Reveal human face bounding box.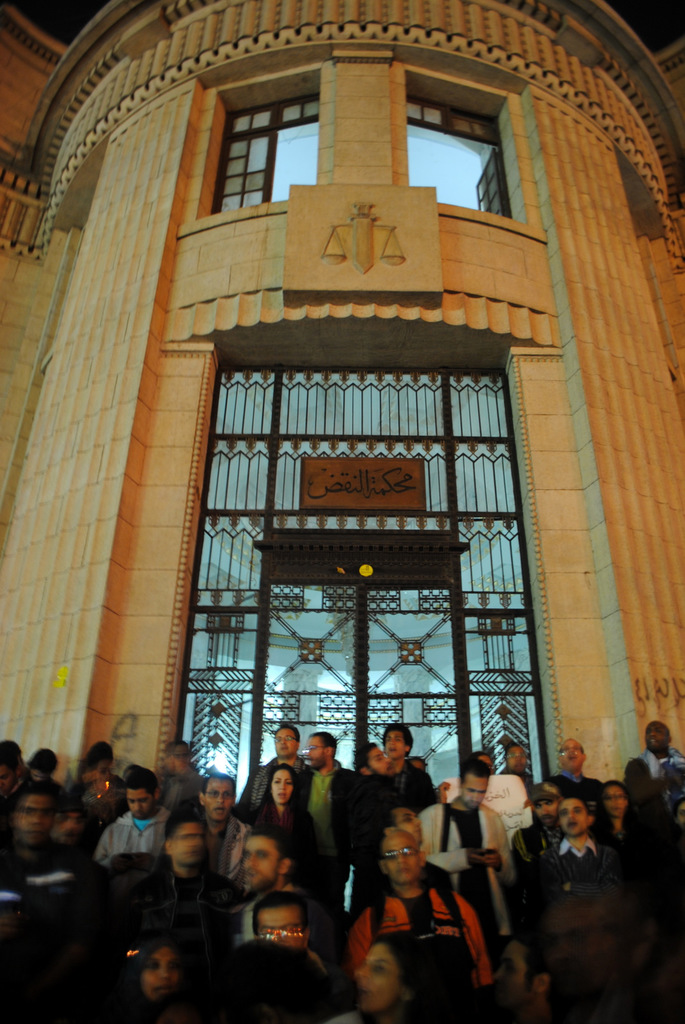
Revealed: 29:768:51:779.
